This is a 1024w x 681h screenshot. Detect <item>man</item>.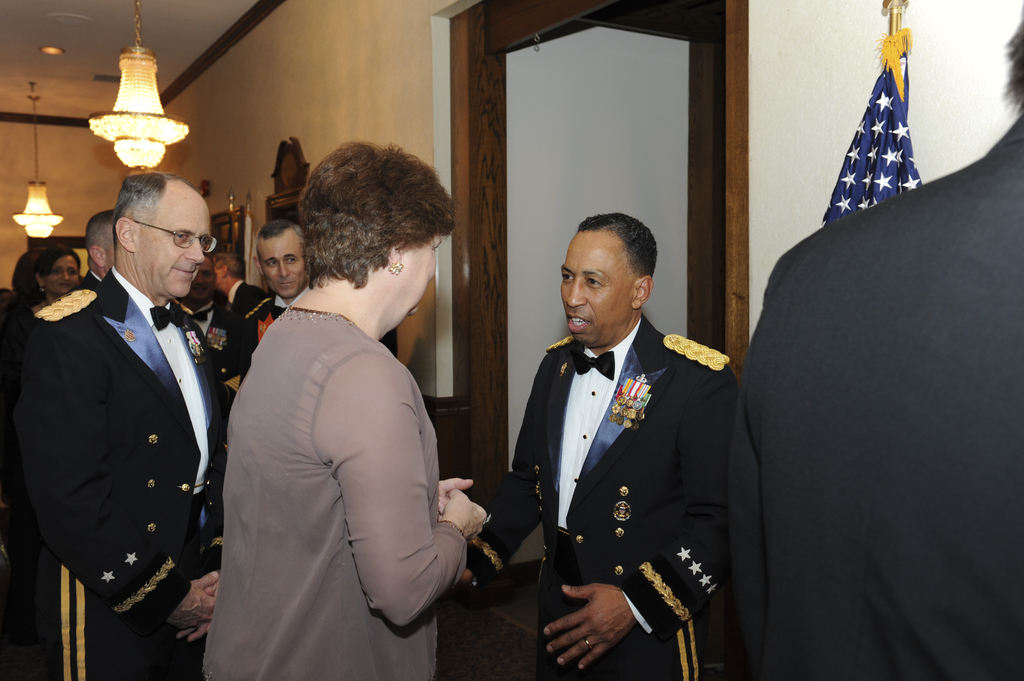
bbox=(0, 161, 231, 680).
